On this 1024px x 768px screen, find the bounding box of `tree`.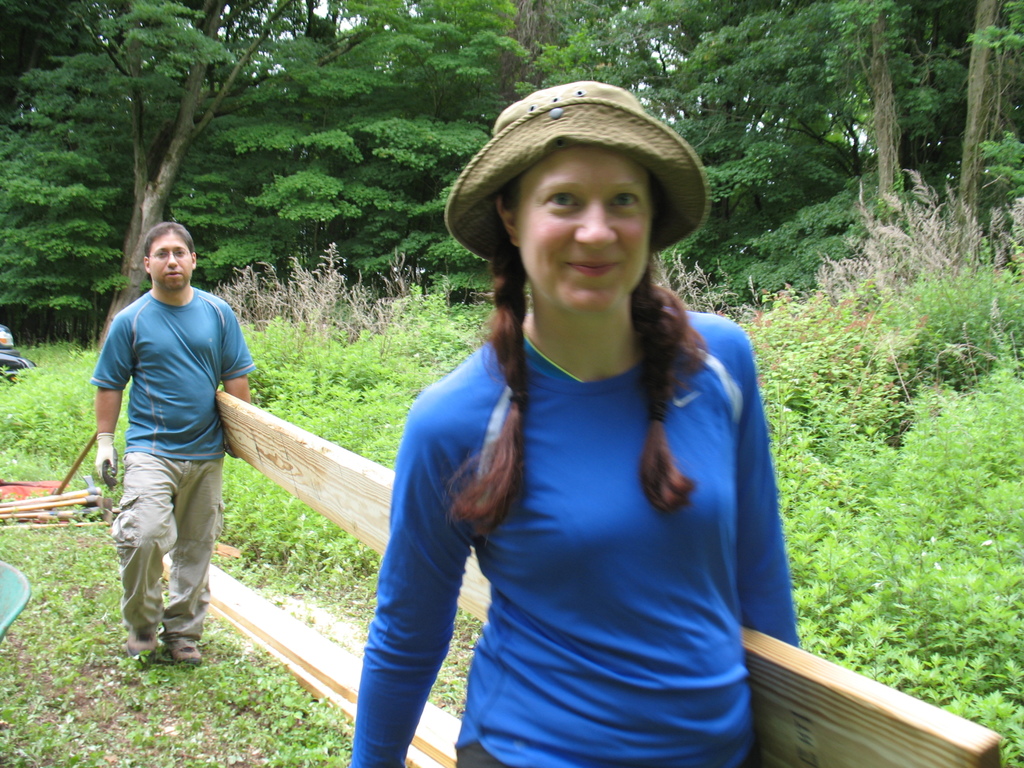
Bounding box: bbox=[303, 0, 1023, 325].
